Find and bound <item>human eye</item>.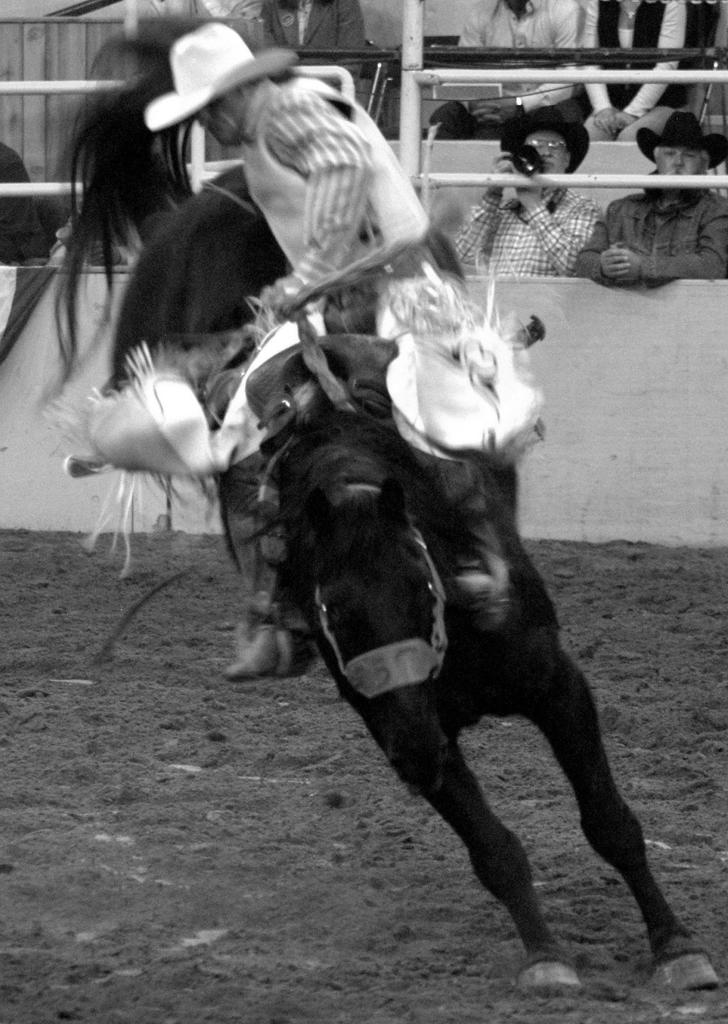
Bound: 549, 138, 560, 150.
